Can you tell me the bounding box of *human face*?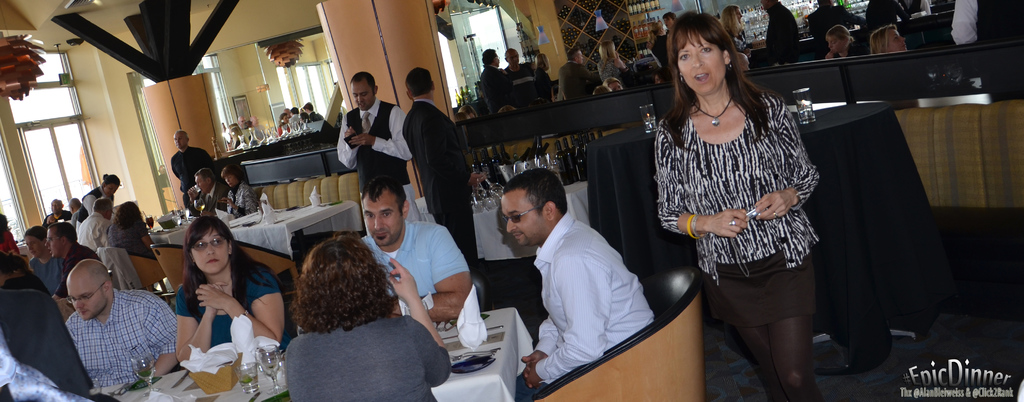
223/176/238/190.
